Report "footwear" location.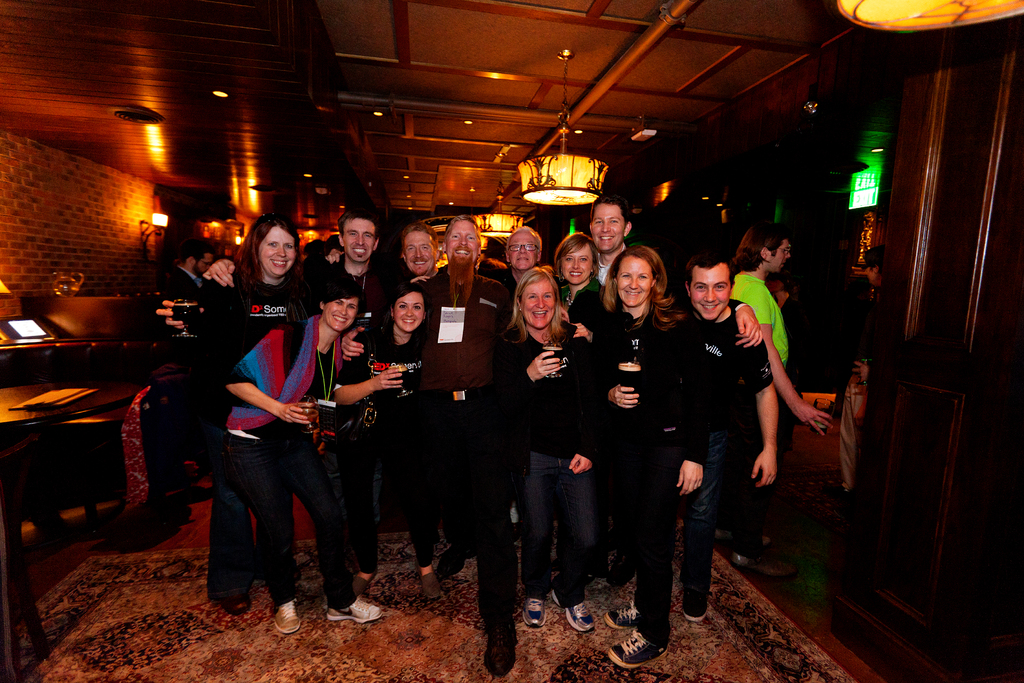
Report: region(484, 629, 518, 677).
